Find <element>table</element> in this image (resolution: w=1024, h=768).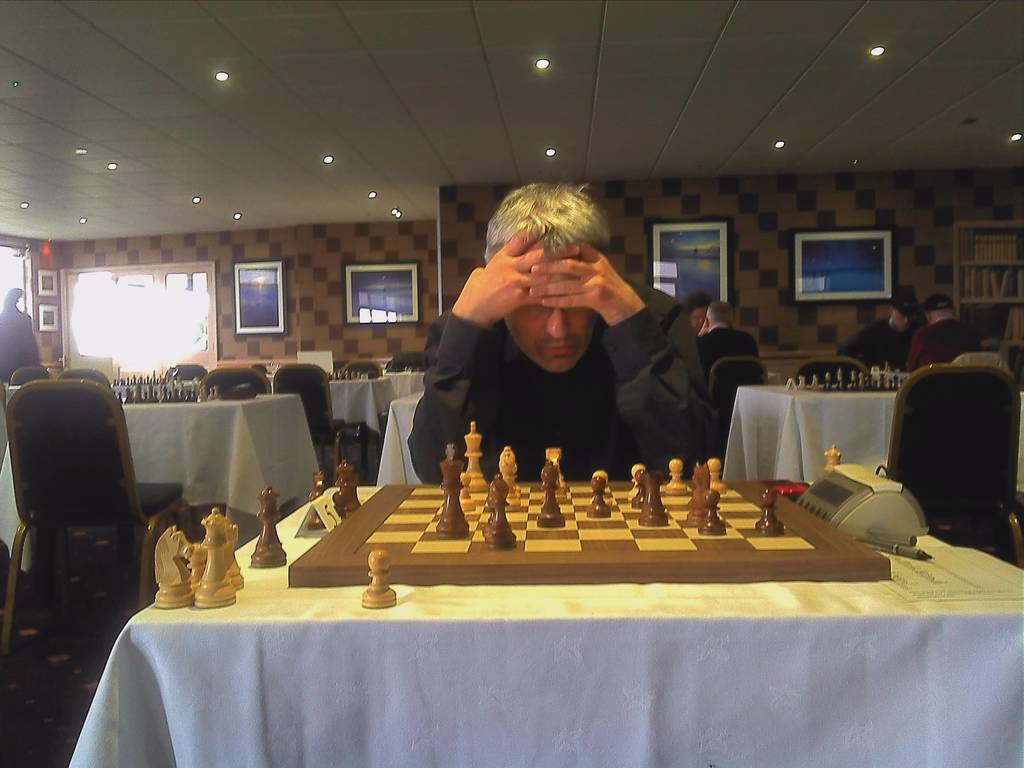
{"left": 721, "top": 376, "right": 1023, "bottom": 477}.
